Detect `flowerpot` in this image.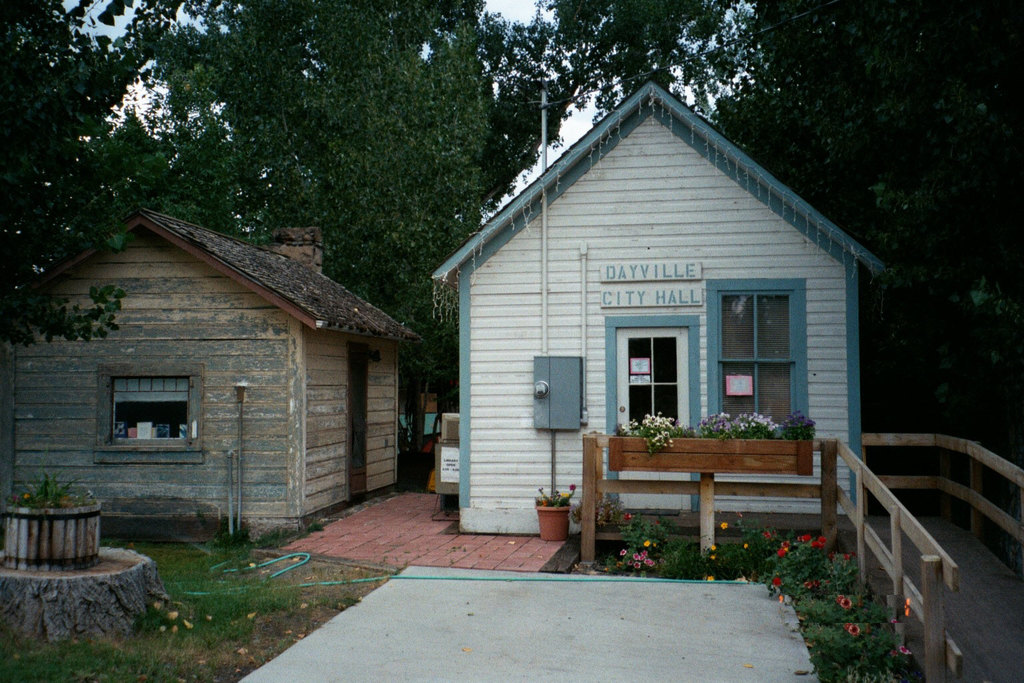
Detection: <bbox>534, 504, 572, 548</bbox>.
